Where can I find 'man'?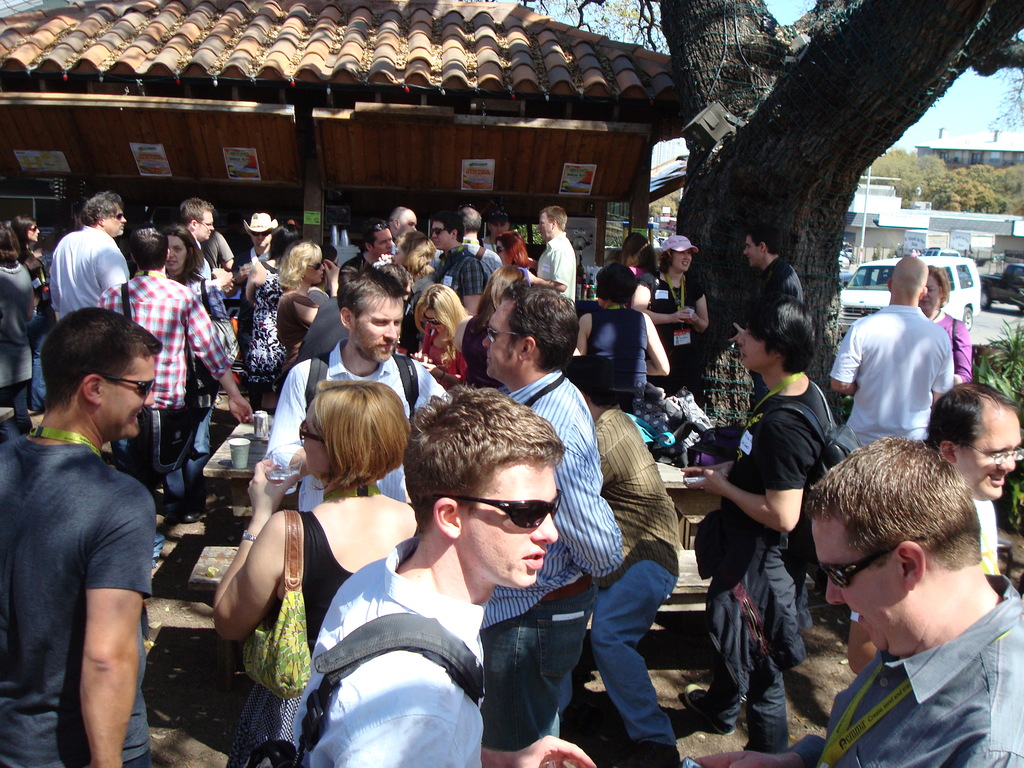
You can find it at BBox(232, 211, 280, 359).
